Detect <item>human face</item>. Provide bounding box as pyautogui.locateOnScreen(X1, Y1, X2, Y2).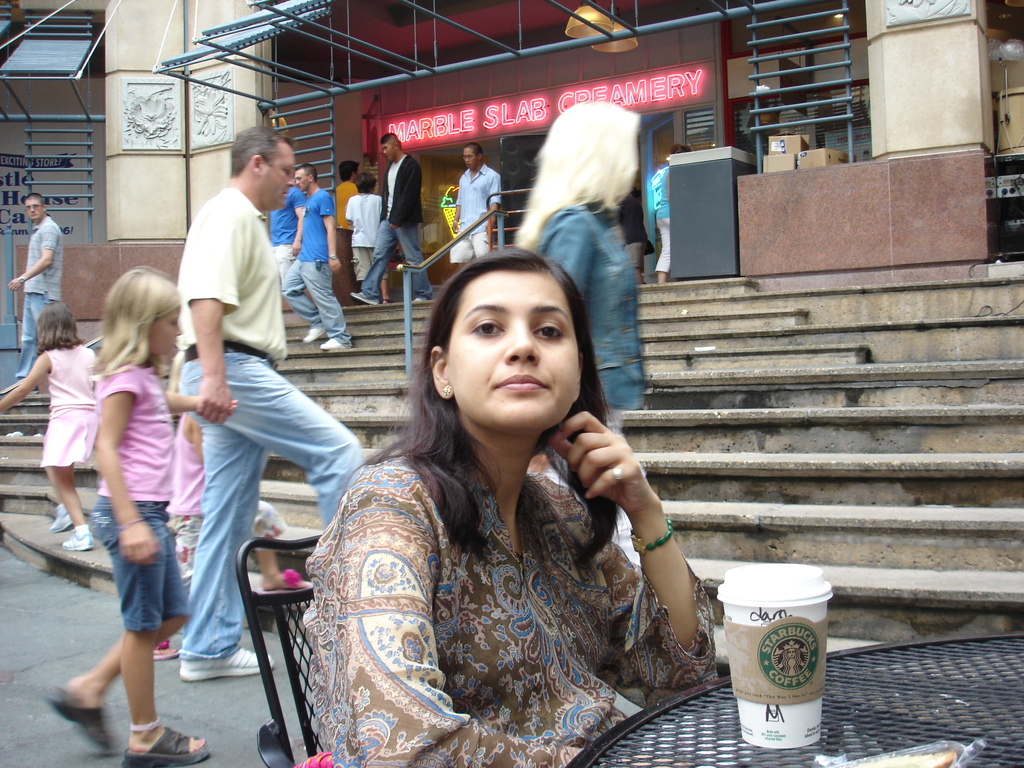
pyautogui.locateOnScreen(385, 141, 396, 163).
